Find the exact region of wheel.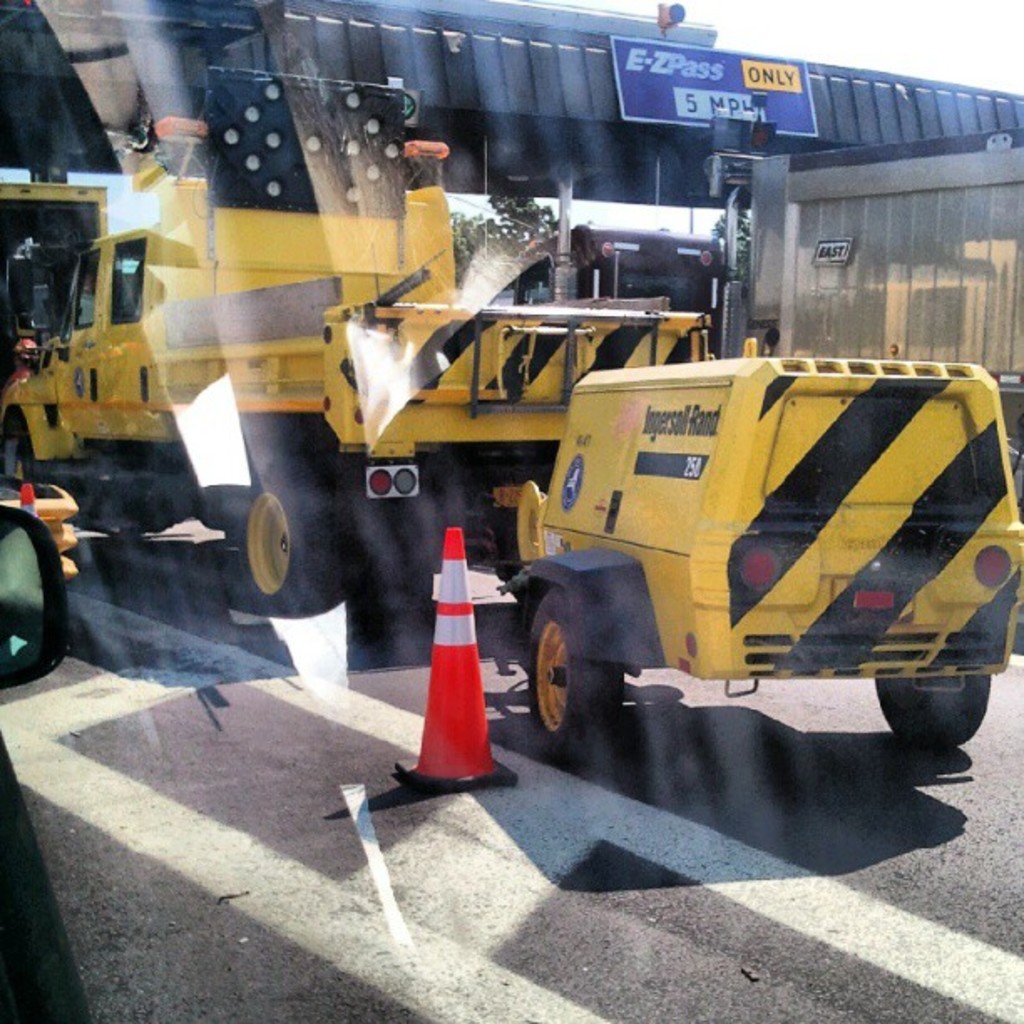
Exact region: 15, 417, 45, 492.
